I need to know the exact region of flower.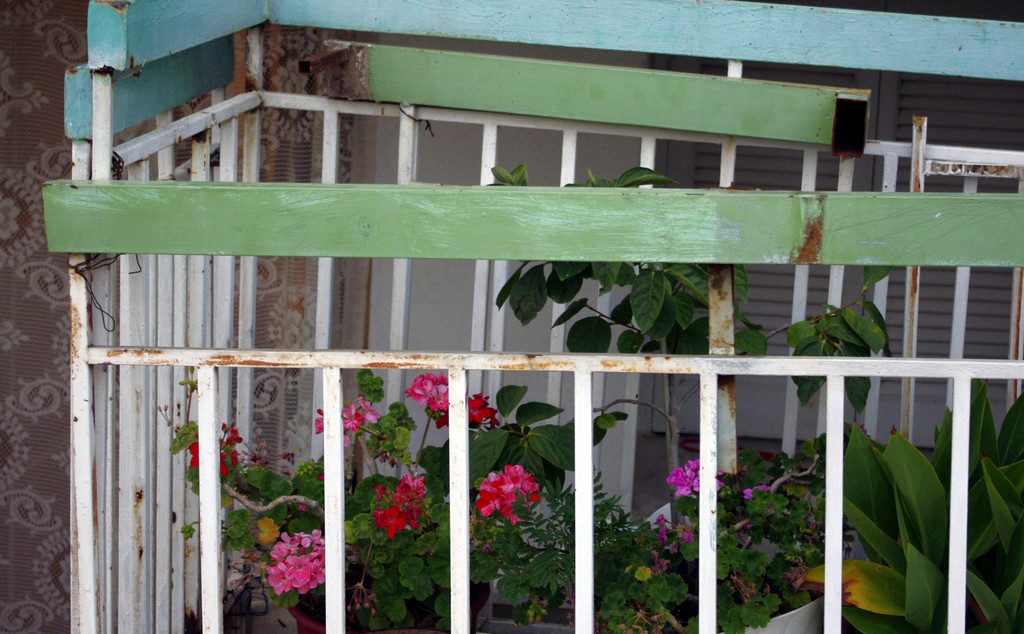
Region: <region>189, 434, 200, 469</region>.
